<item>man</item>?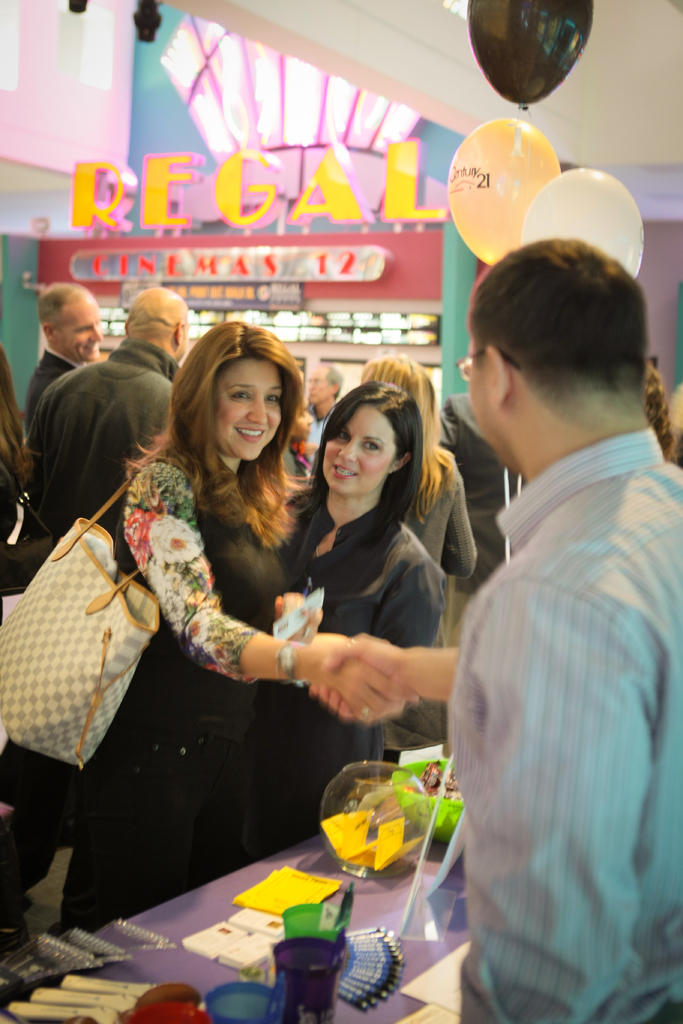
pyautogui.locateOnScreen(22, 284, 110, 424)
